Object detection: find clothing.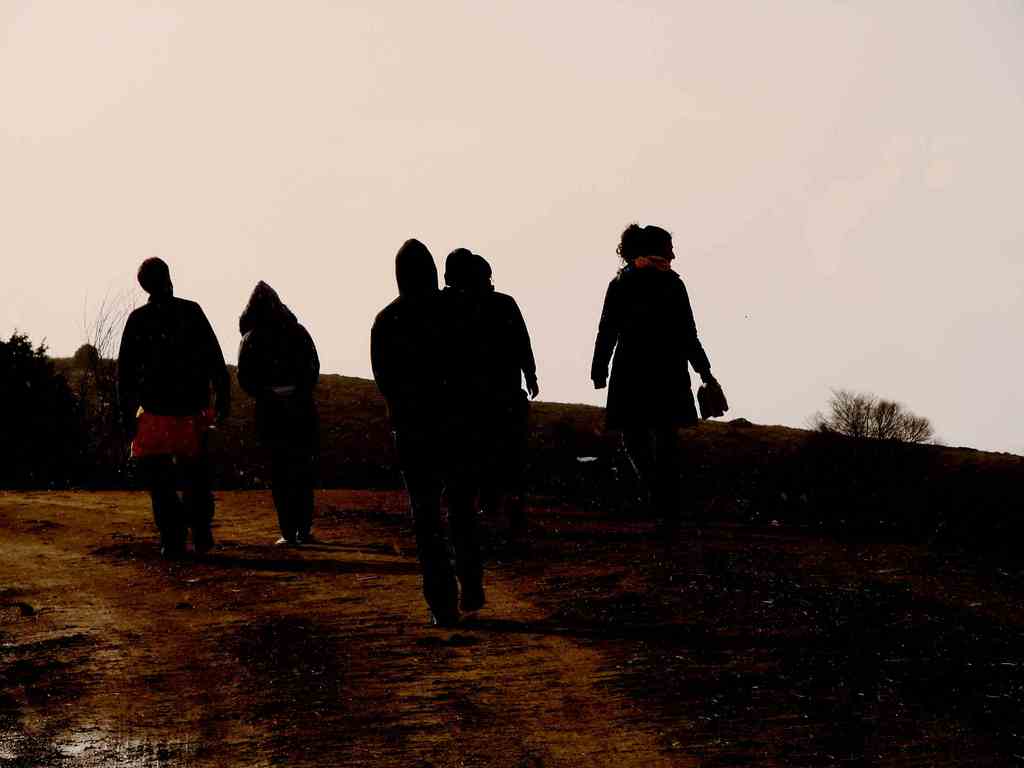
box=[442, 252, 529, 493].
